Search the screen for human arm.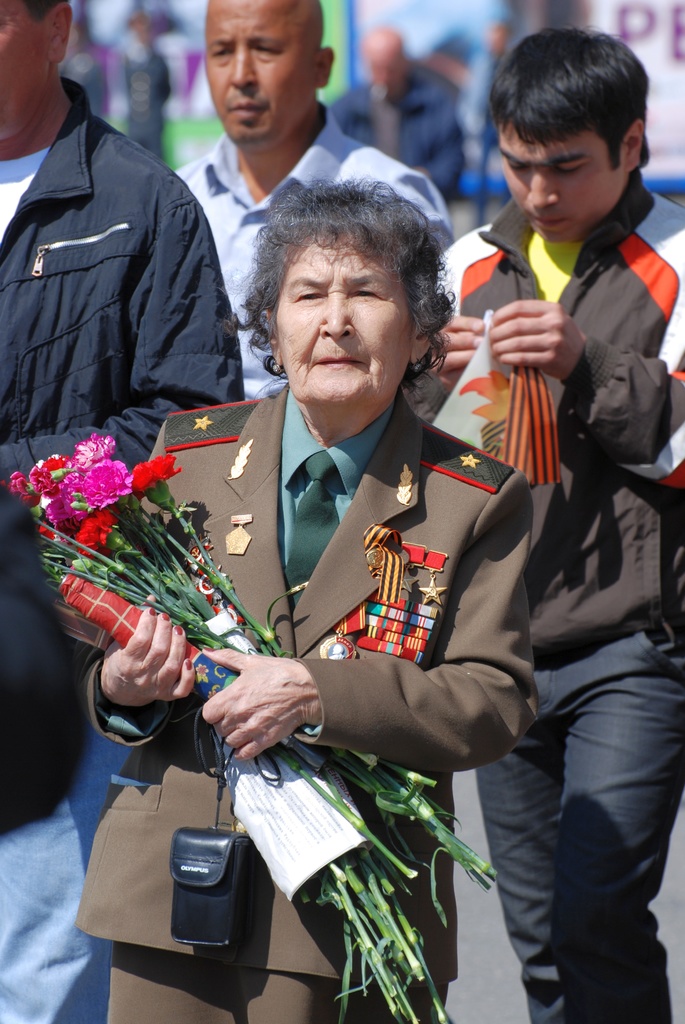
Found at (200,479,534,771).
